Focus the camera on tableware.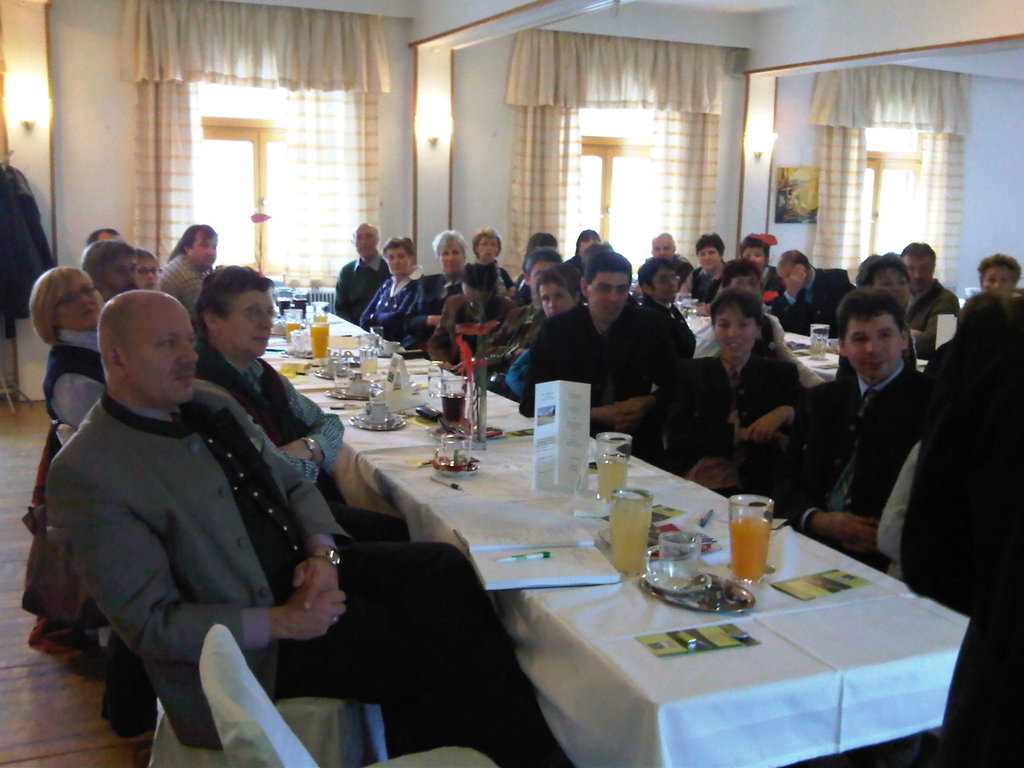
Focus region: 639, 573, 756, 612.
